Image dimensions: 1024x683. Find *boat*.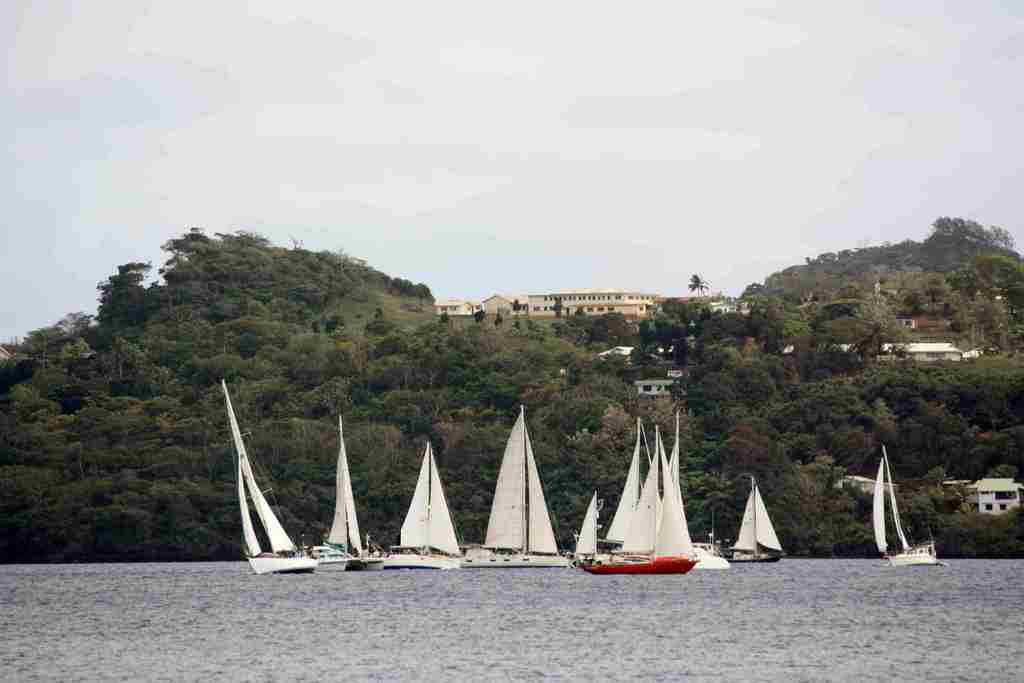
x1=463, y1=406, x2=572, y2=565.
